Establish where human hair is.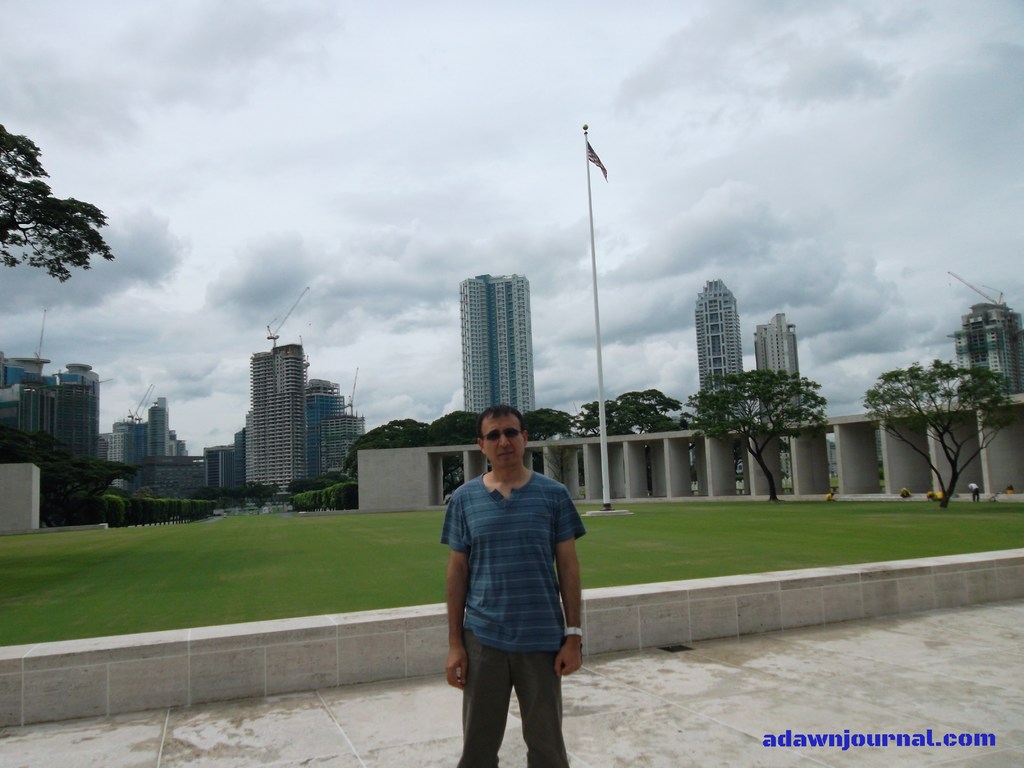
Established at rect(475, 399, 529, 452).
